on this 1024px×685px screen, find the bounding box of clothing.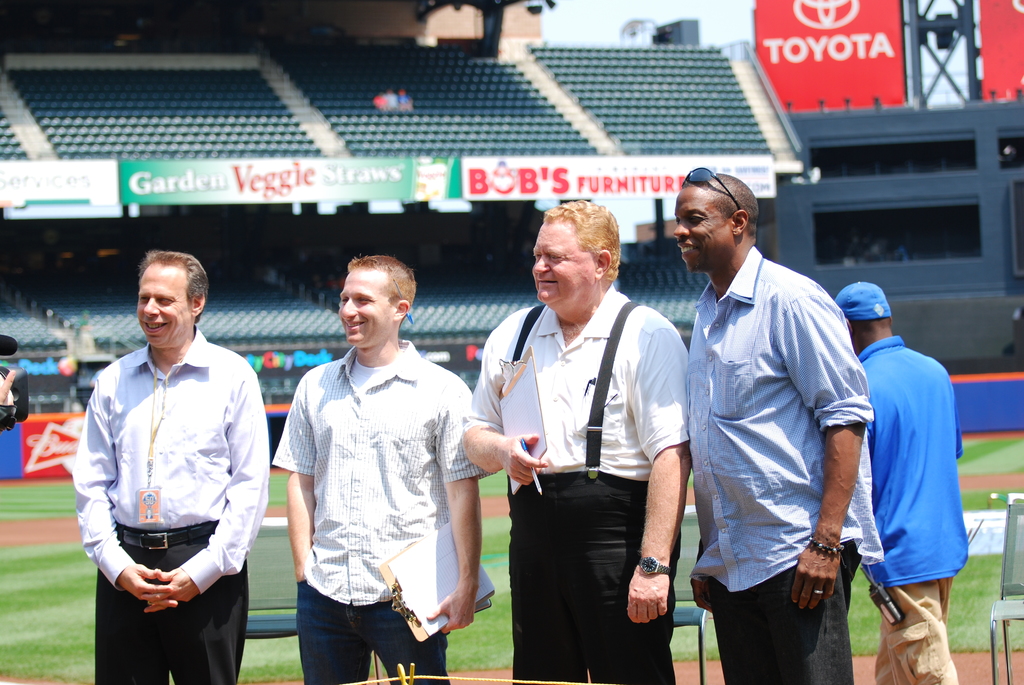
Bounding box: left=467, top=287, right=692, bottom=684.
